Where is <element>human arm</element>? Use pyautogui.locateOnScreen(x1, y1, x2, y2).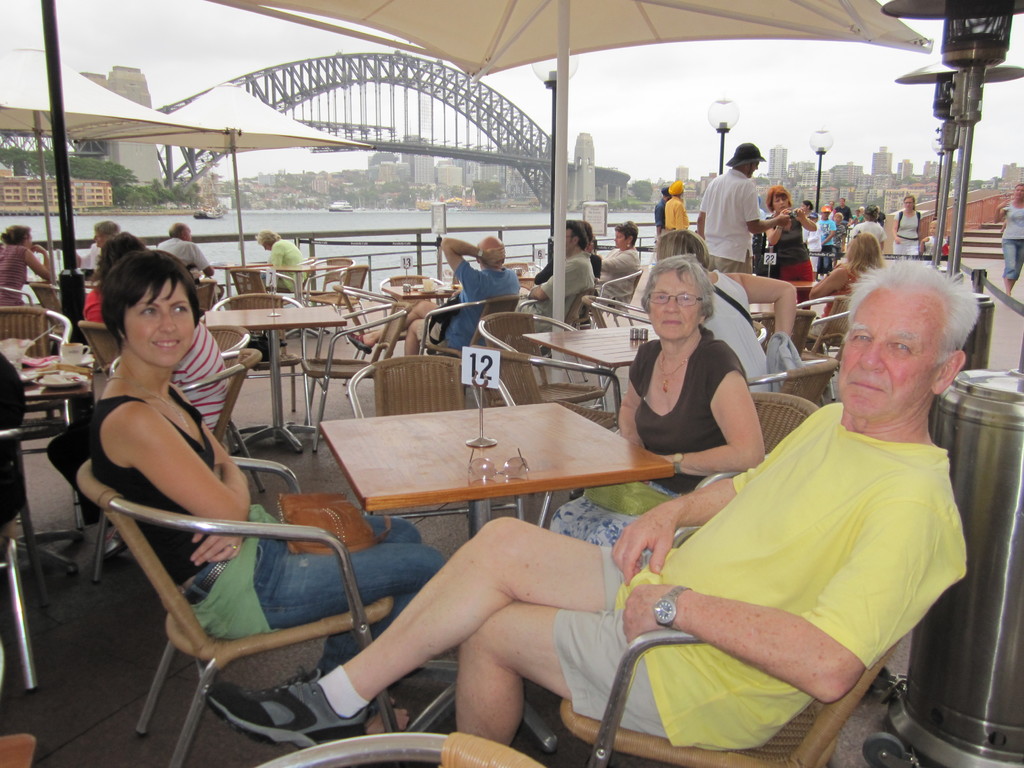
pyautogui.locateOnScreen(793, 205, 817, 231).
